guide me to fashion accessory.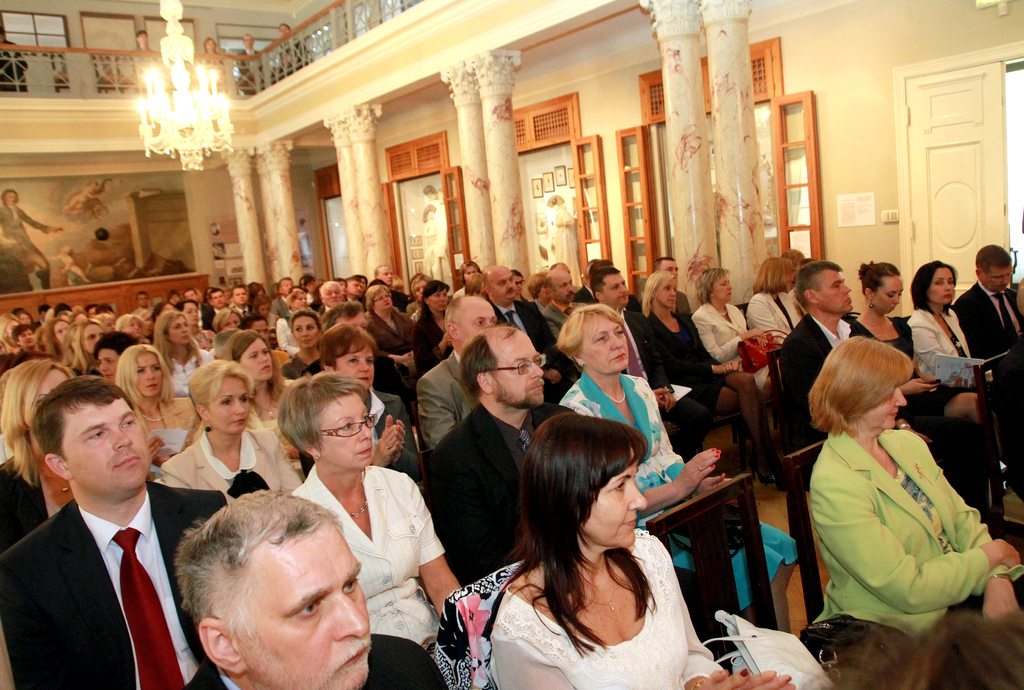
Guidance: <bbox>145, 417, 163, 422</bbox>.
